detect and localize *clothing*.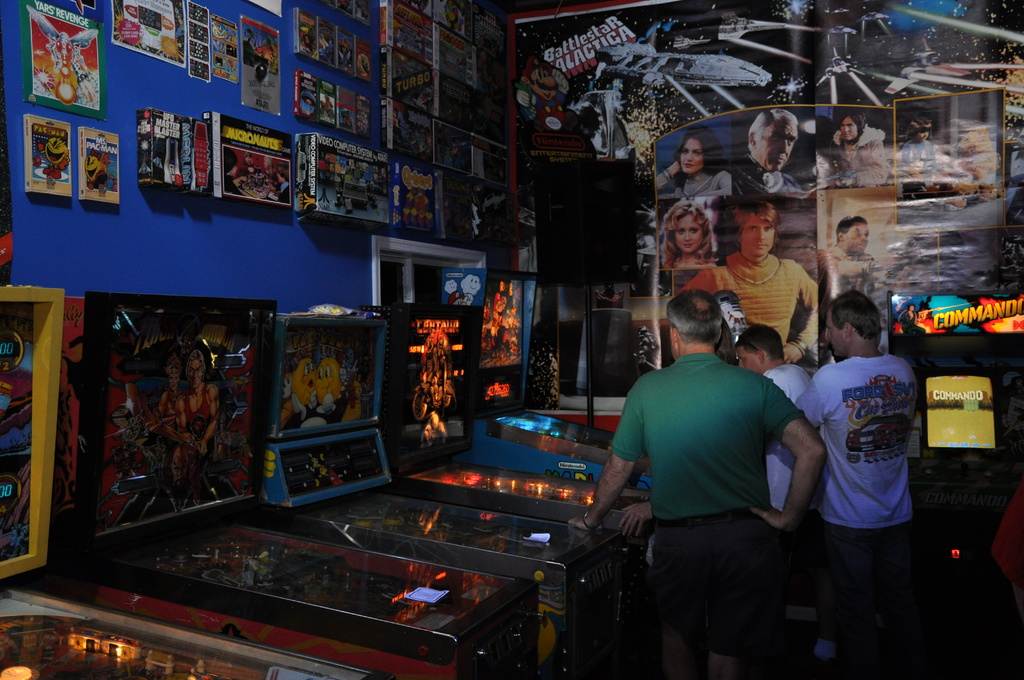
Localized at box(652, 163, 731, 200).
